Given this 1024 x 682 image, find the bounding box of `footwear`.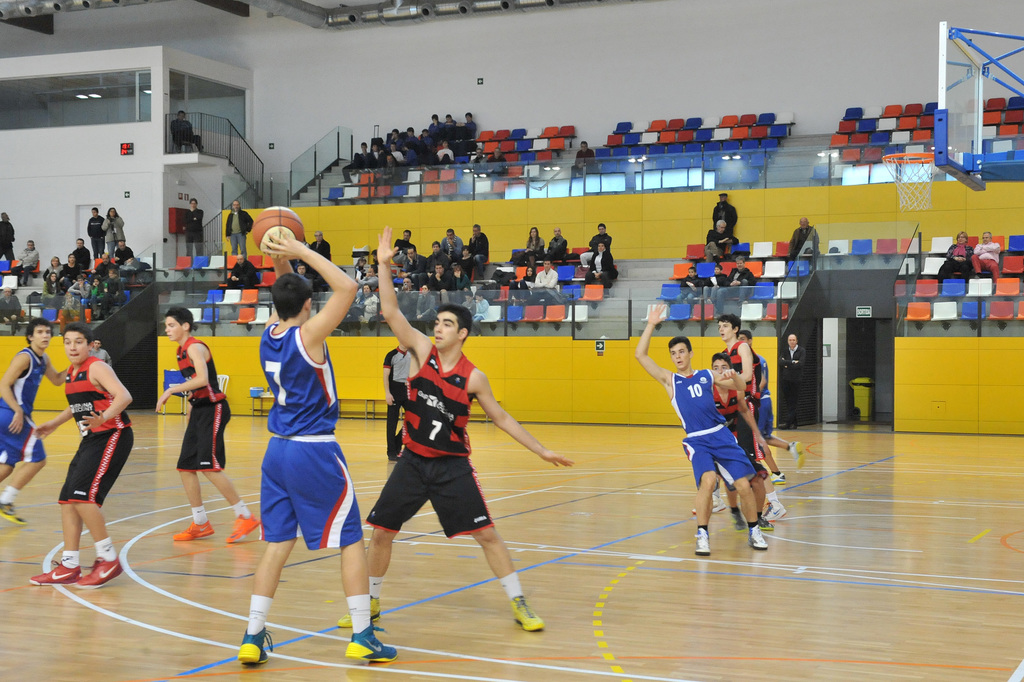
(x1=764, y1=503, x2=787, y2=520).
